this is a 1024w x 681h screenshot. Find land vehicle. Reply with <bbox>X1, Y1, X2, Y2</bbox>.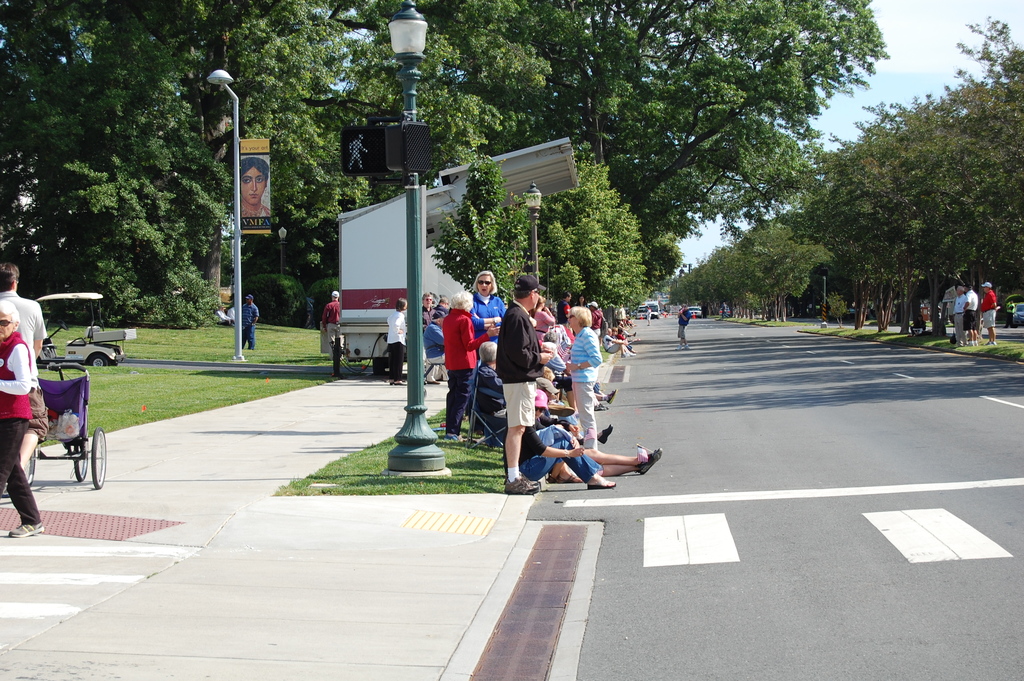
<bbox>685, 304, 703, 319</bbox>.
